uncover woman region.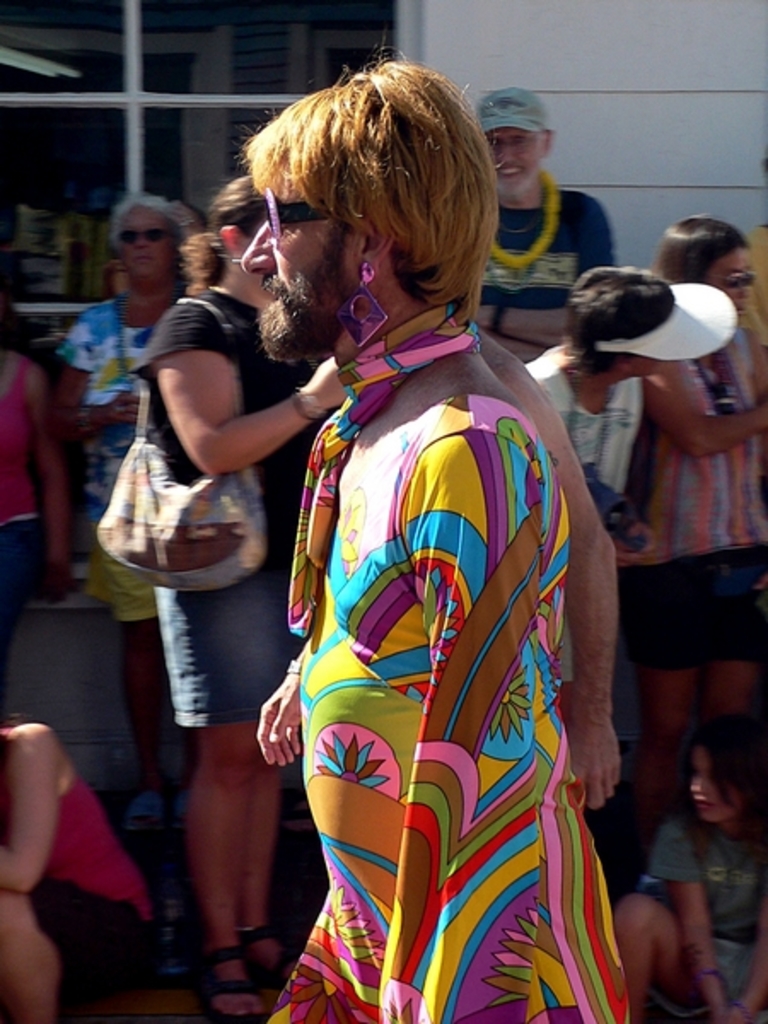
Uncovered: (x1=524, y1=266, x2=688, y2=729).
